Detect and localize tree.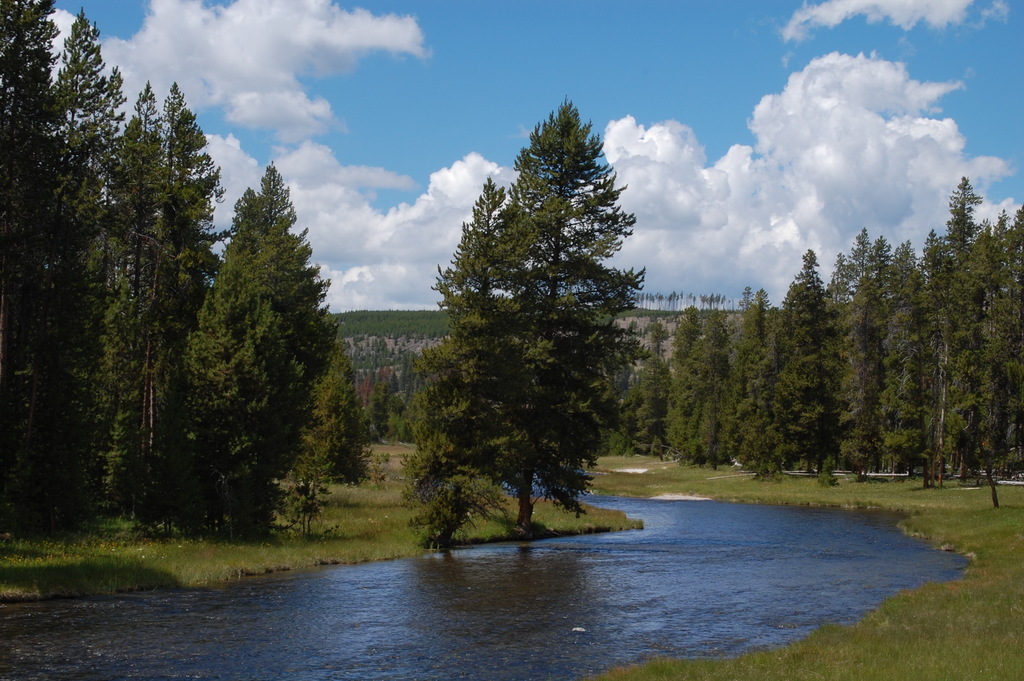
Localized at left=180, top=156, right=344, bottom=539.
